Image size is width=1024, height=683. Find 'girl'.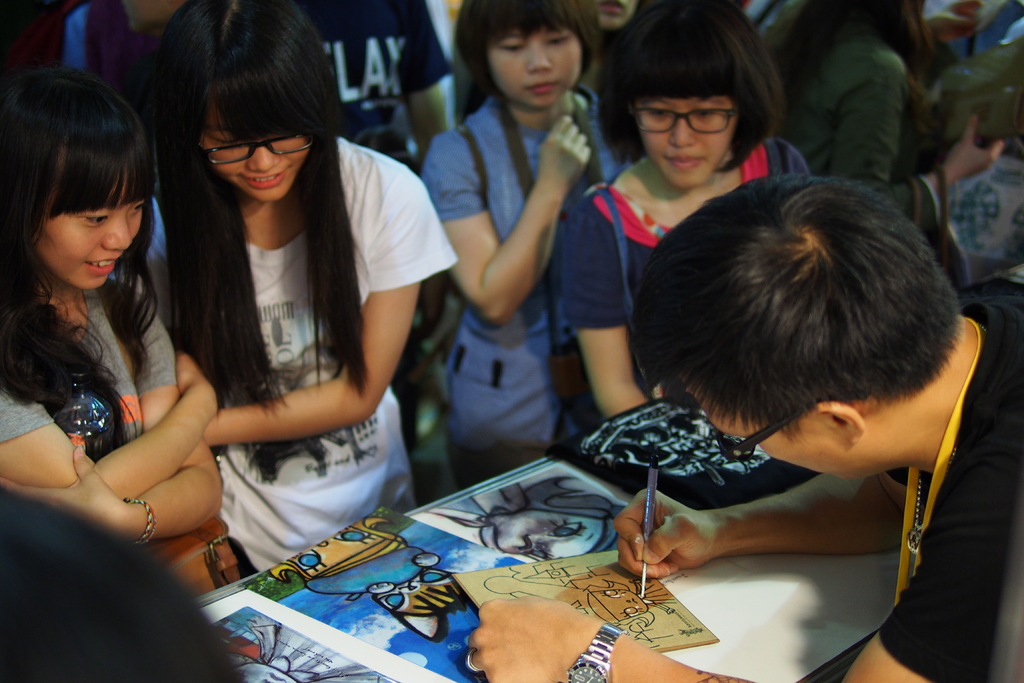
x1=562, y1=15, x2=815, y2=406.
